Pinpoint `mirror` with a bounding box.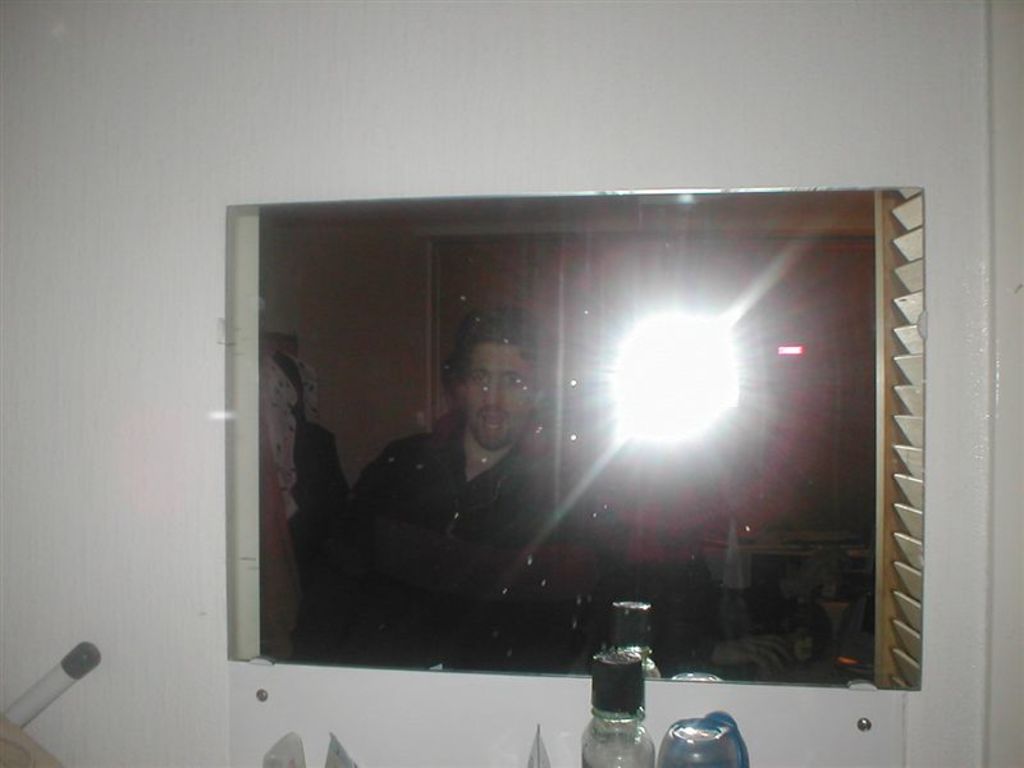
box=[228, 184, 925, 692].
